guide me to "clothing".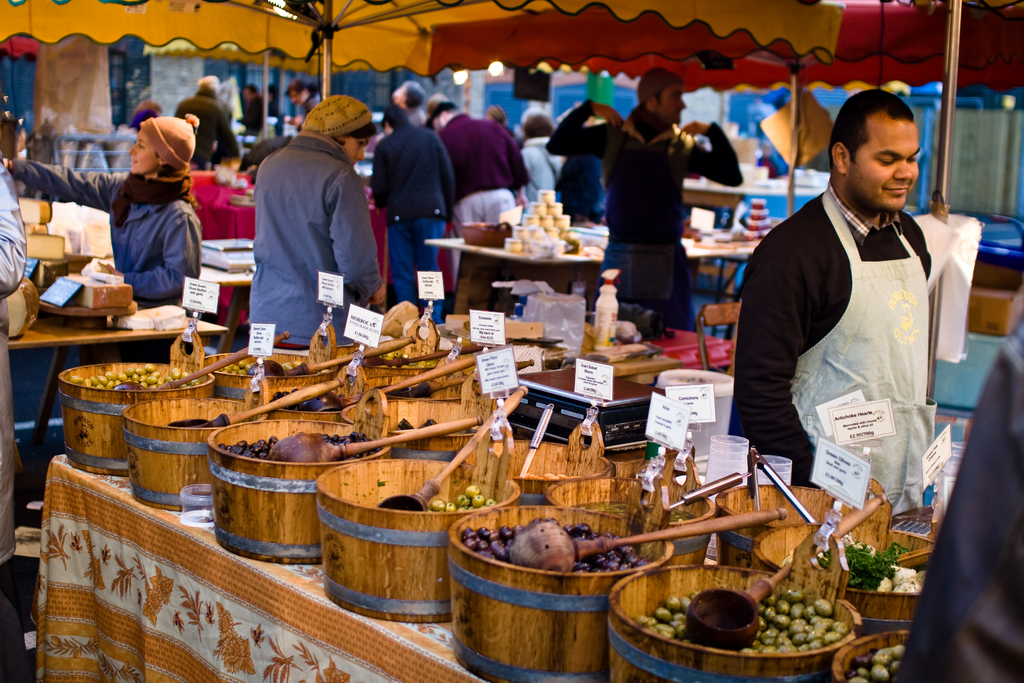
Guidance: [left=729, top=190, right=934, bottom=512].
